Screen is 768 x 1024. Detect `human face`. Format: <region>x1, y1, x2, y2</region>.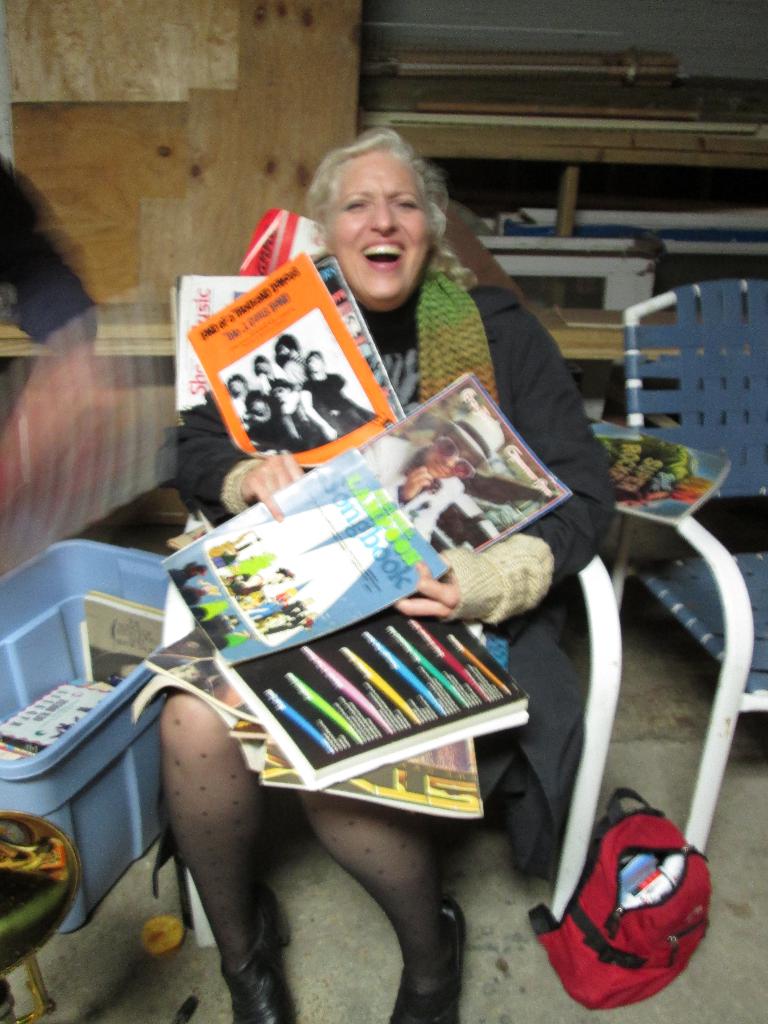
<region>428, 430, 473, 479</region>.
